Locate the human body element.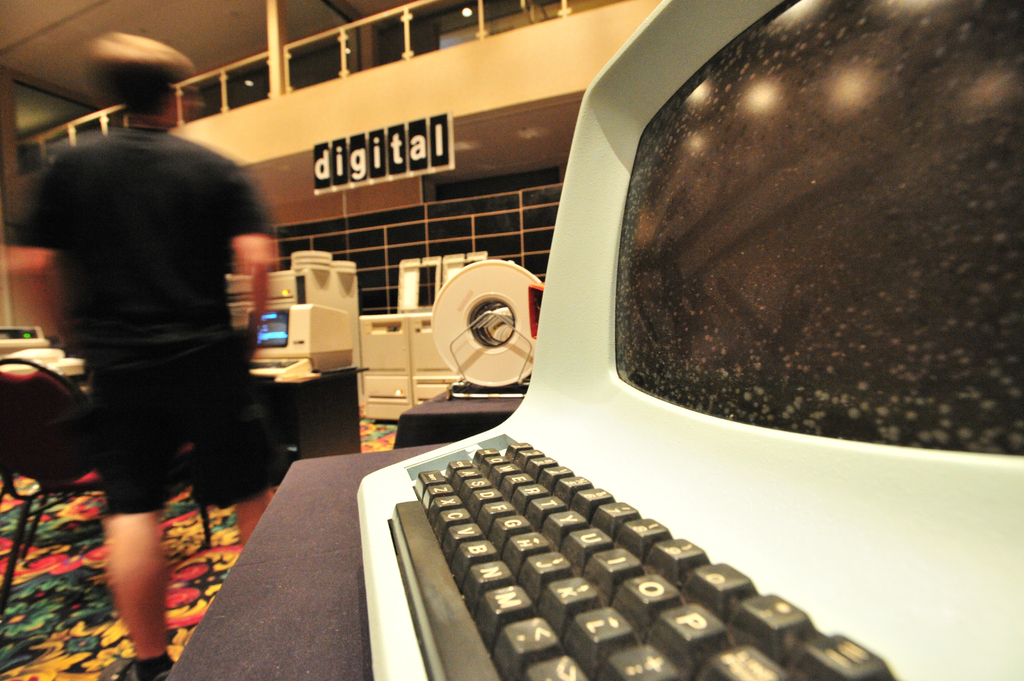
Element bbox: [x1=0, y1=68, x2=276, y2=680].
